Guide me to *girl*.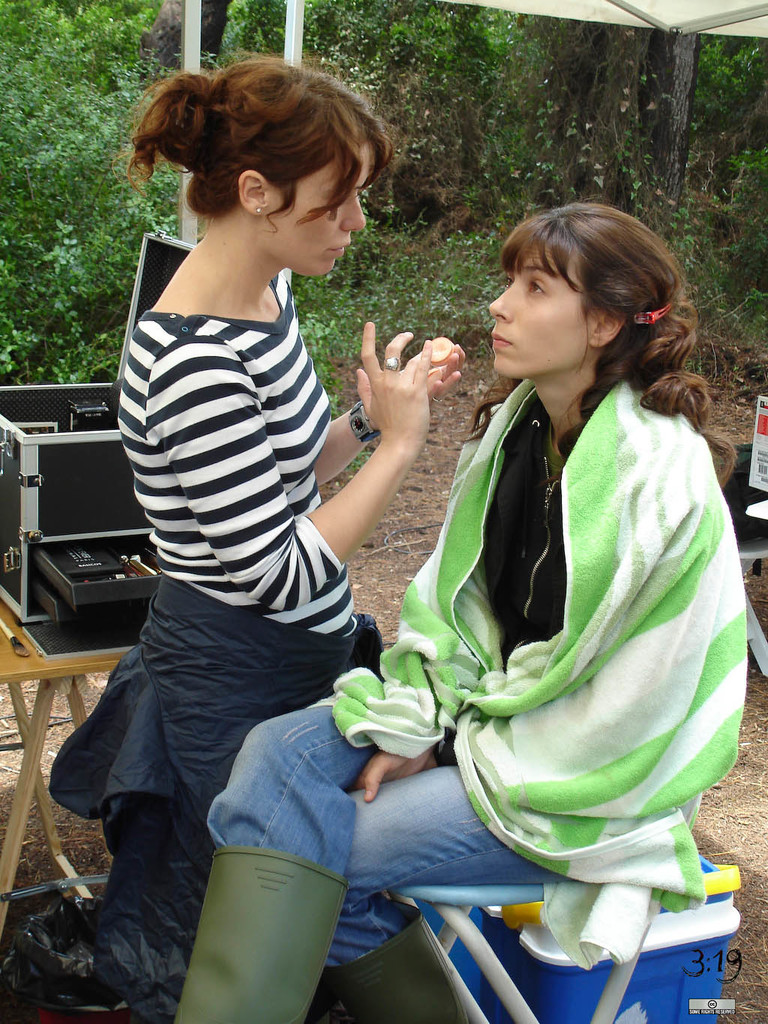
Guidance: l=165, t=197, r=748, b=1023.
